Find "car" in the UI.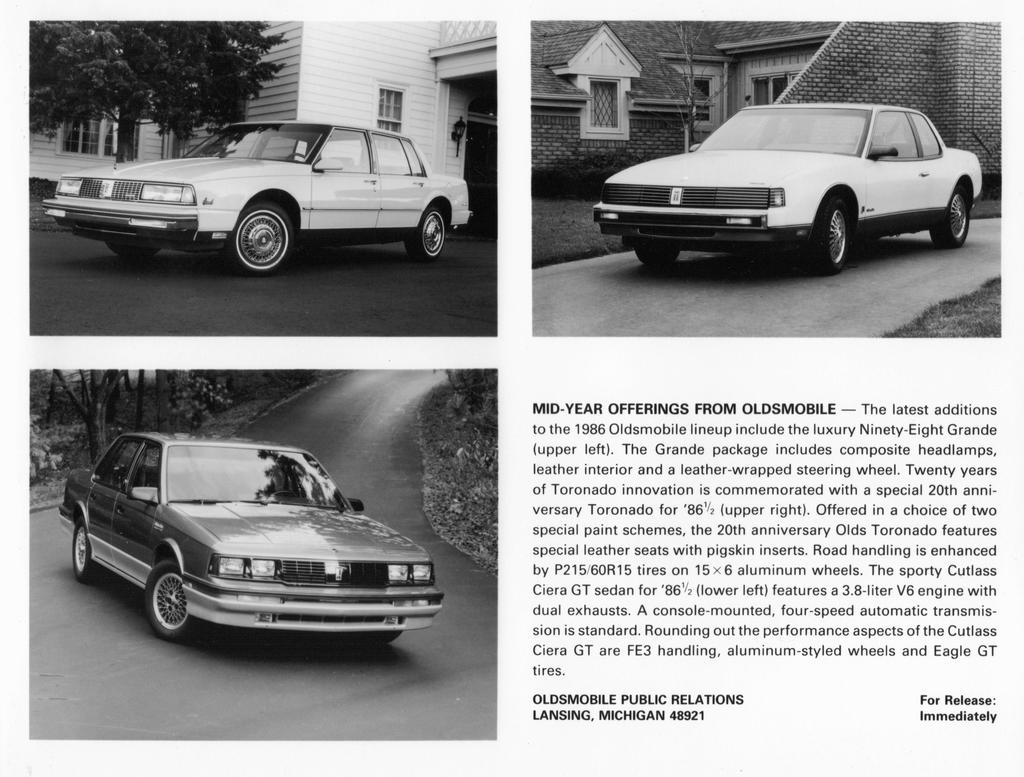
UI element at <region>56, 428, 453, 645</region>.
